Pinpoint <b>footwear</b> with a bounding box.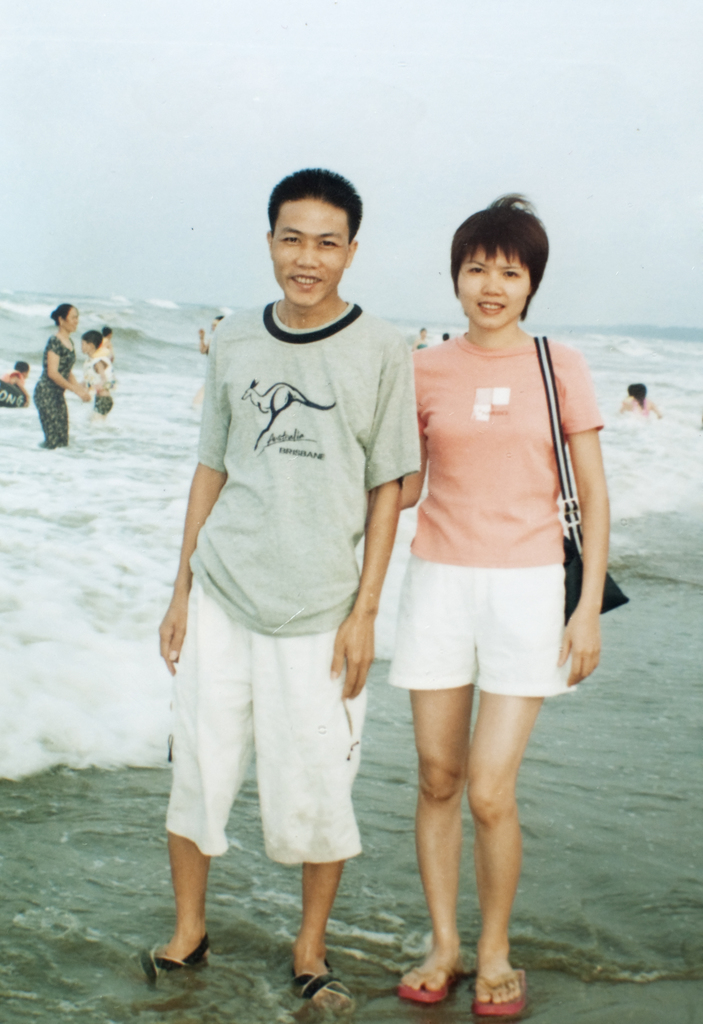
BBox(393, 955, 468, 1005).
